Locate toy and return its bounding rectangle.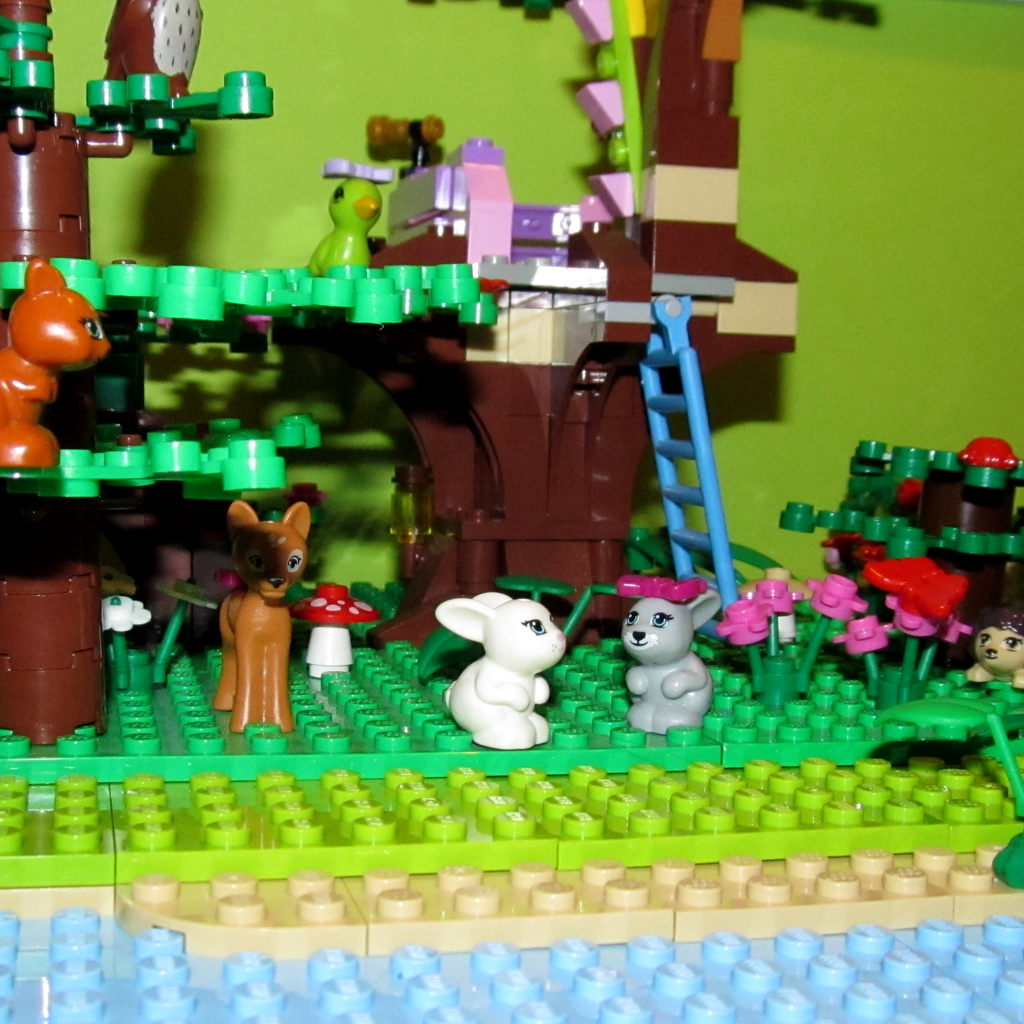
[93, 0, 208, 88].
